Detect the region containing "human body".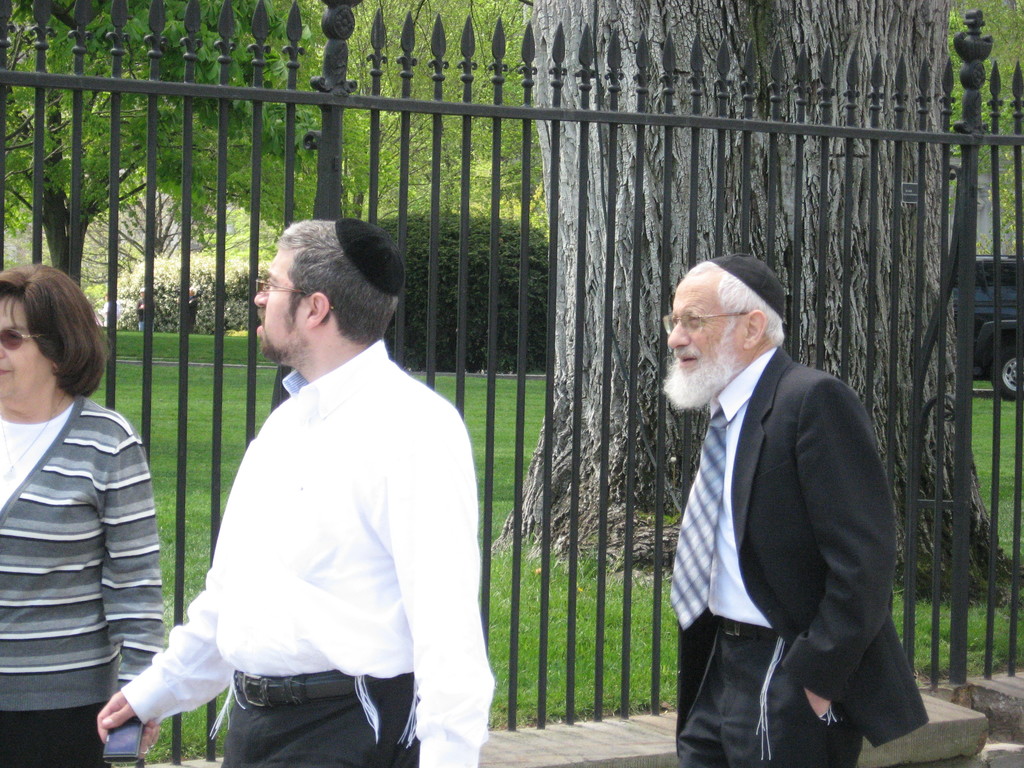
left=127, top=212, right=499, bottom=767.
